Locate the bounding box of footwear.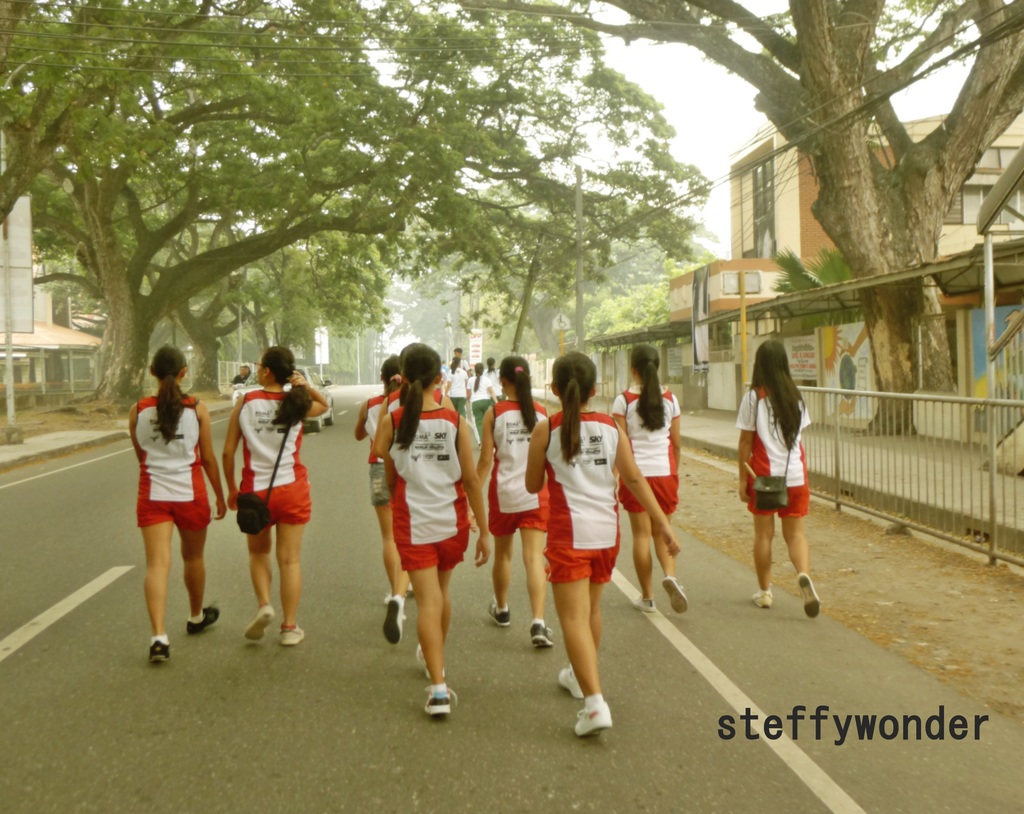
Bounding box: <region>145, 636, 170, 664</region>.
